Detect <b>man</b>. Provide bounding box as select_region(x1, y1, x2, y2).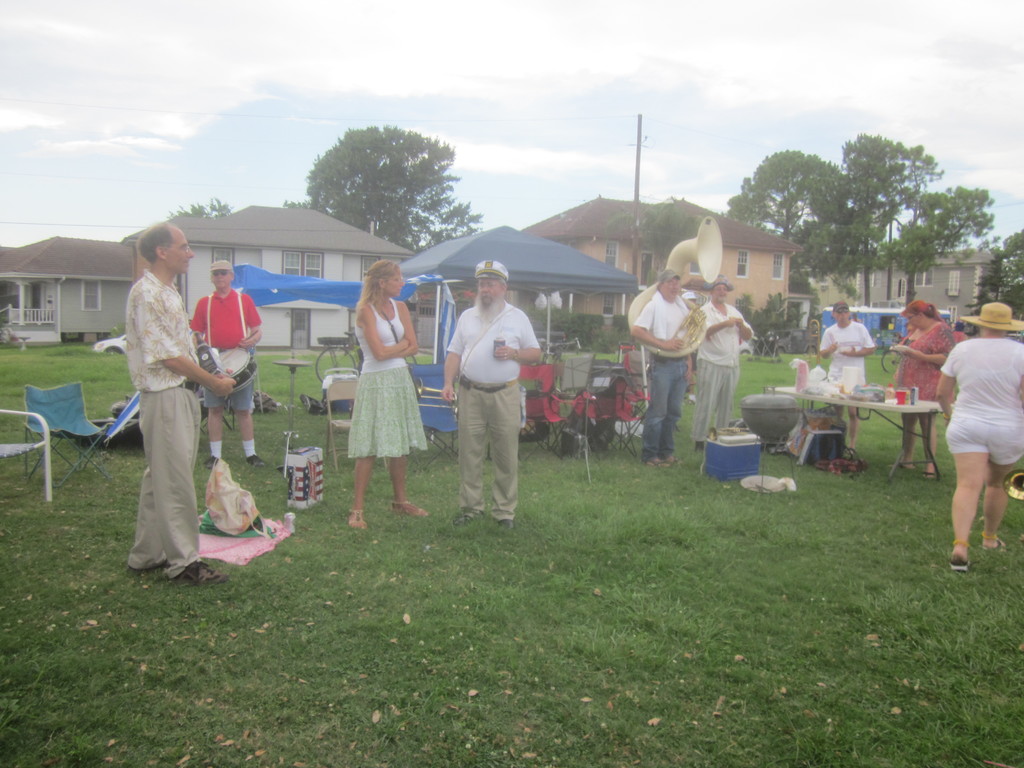
select_region(819, 298, 872, 450).
